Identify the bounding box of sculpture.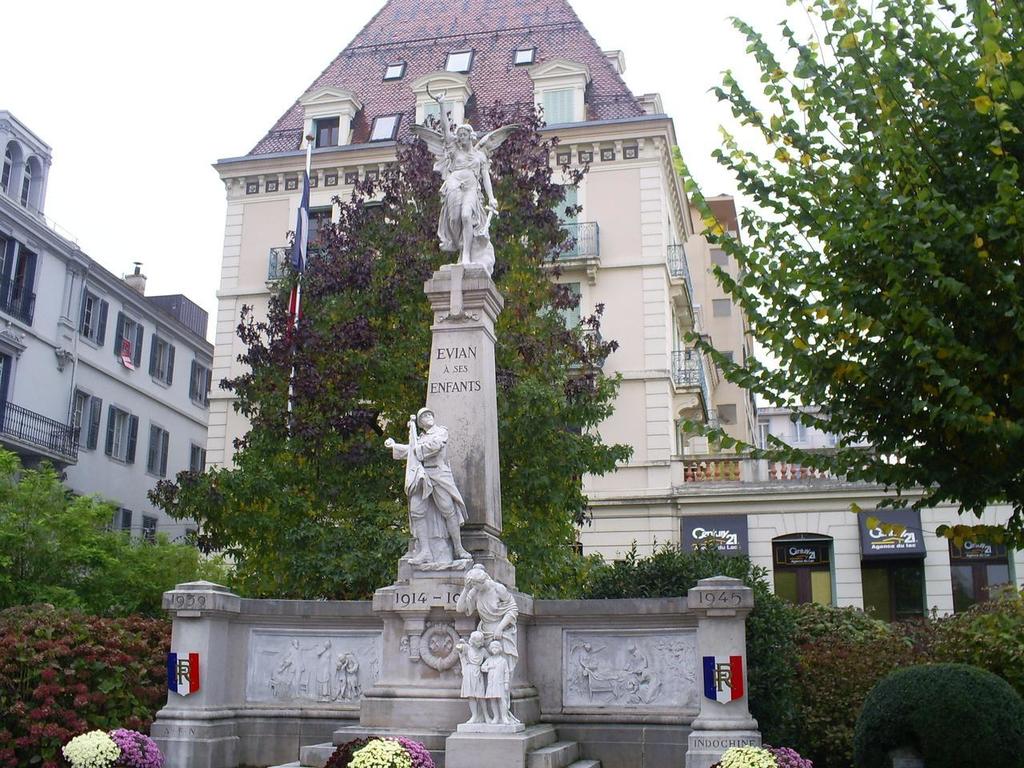
l=446, t=558, r=510, b=718.
